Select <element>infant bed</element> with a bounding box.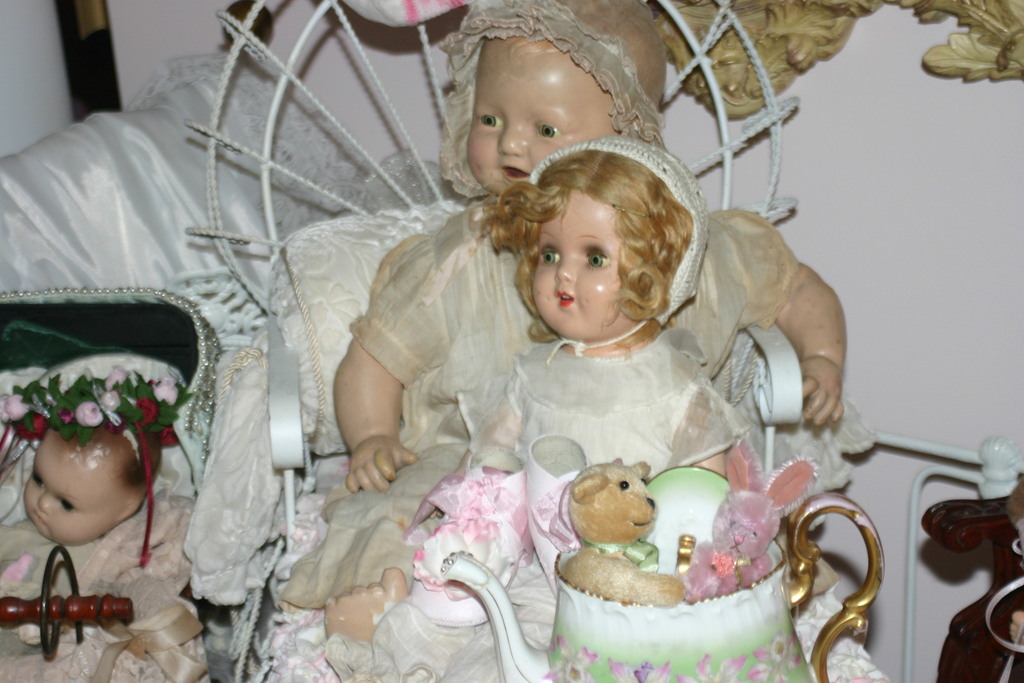
rect(0, 286, 225, 682).
